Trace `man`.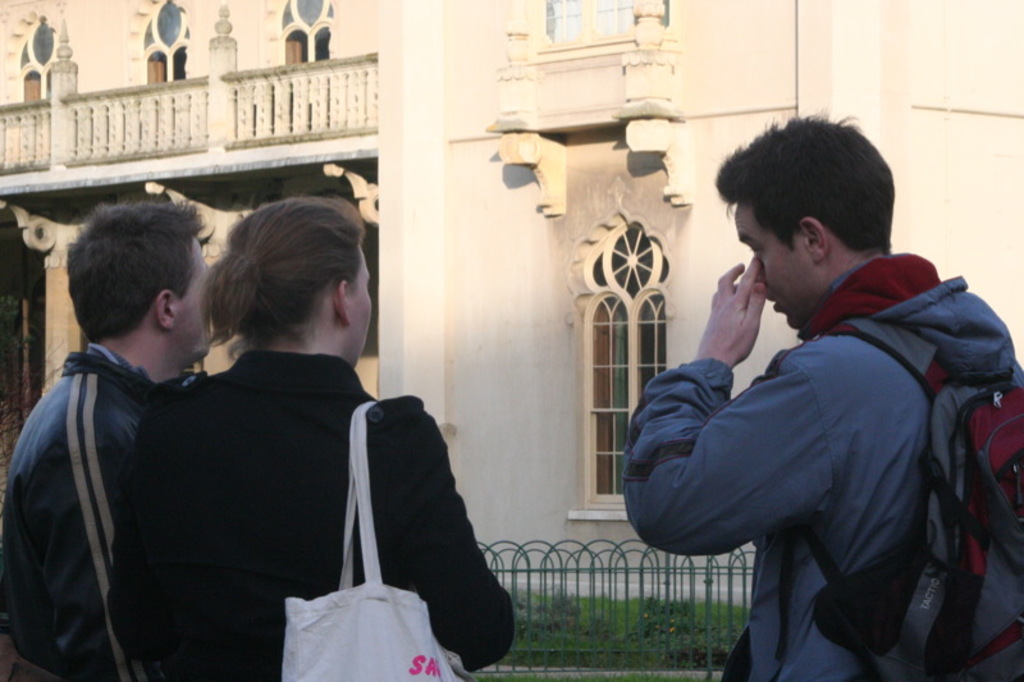
Traced to box(0, 201, 228, 681).
